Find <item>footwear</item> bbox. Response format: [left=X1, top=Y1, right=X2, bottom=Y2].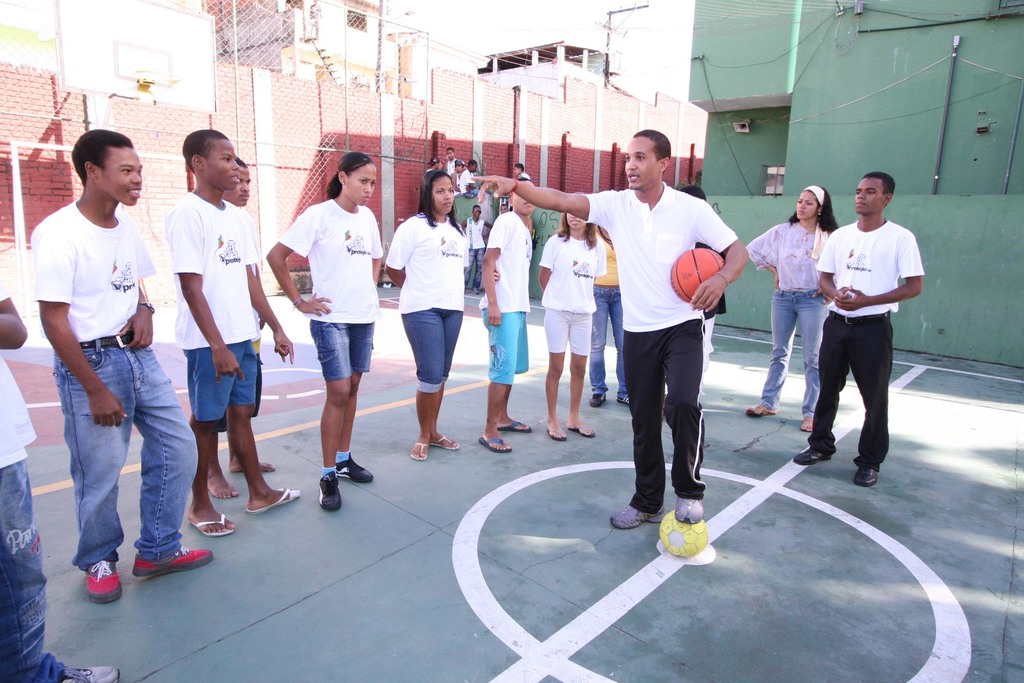
[left=86, top=561, right=125, bottom=604].
